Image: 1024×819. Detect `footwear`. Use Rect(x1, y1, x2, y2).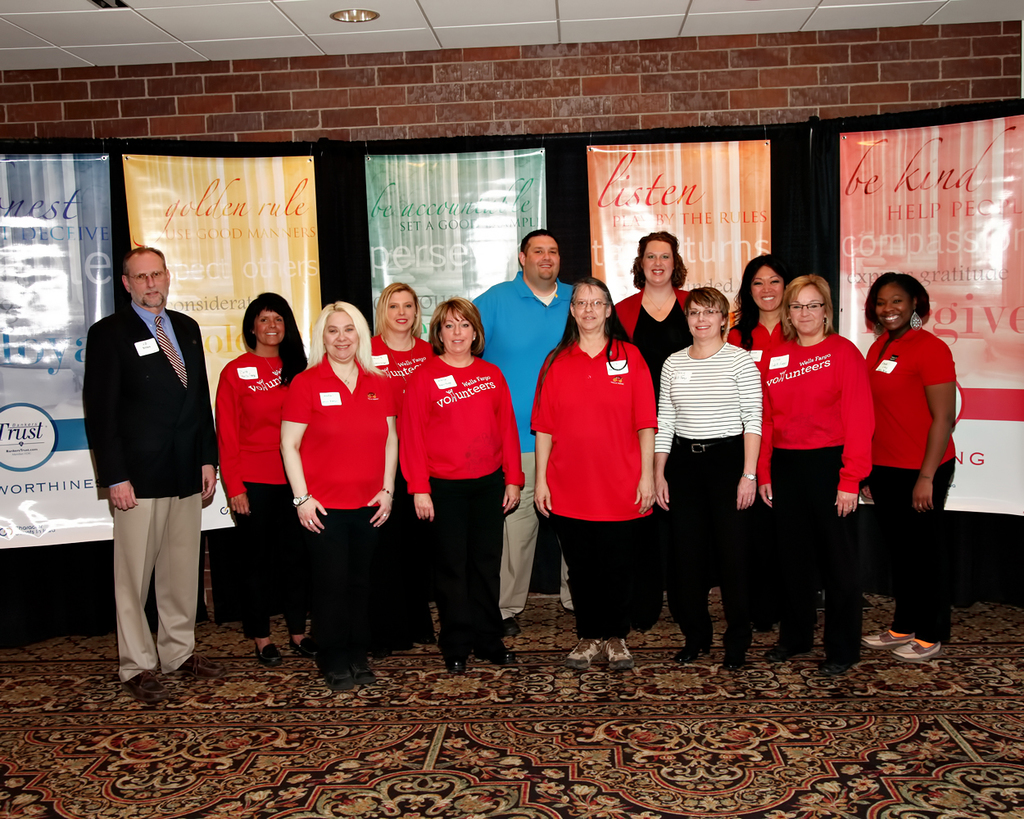
Rect(674, 640, 714, 661).
